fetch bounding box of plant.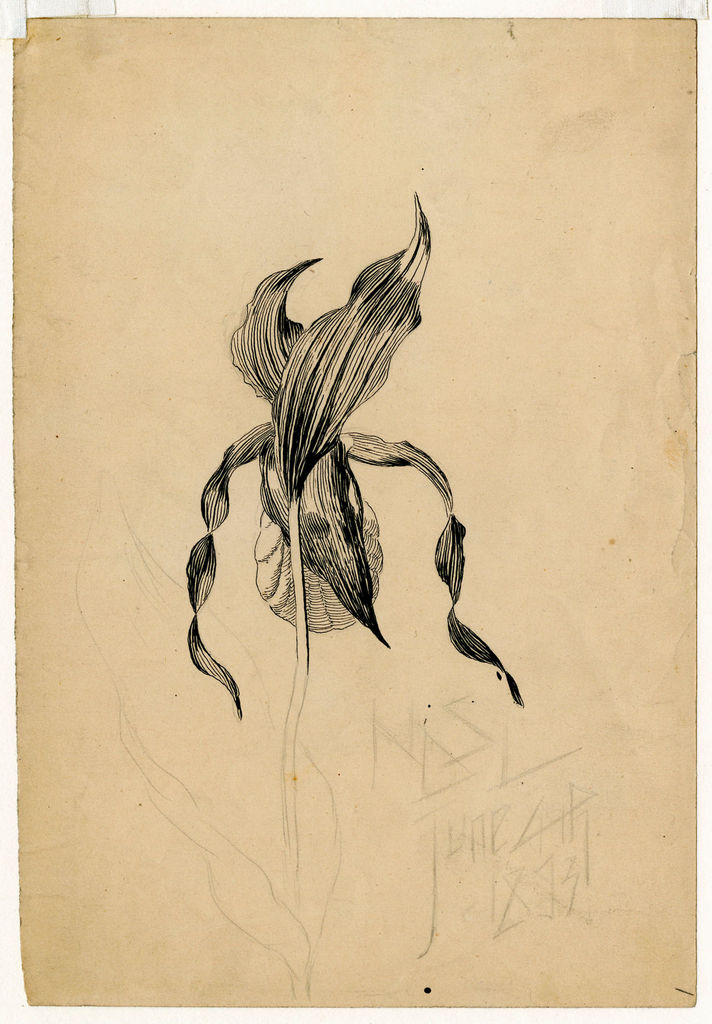
Bbox: Rect(169, 194, 524, 909).
